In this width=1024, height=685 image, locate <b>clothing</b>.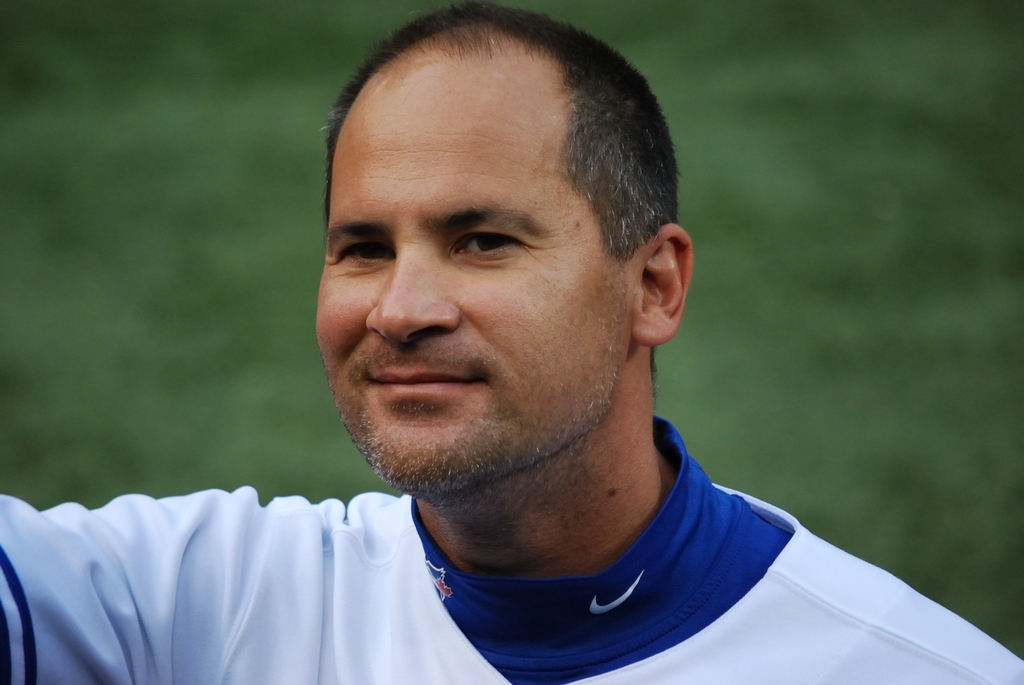
Bounding box: select_region(68, 430, 972, 677).
